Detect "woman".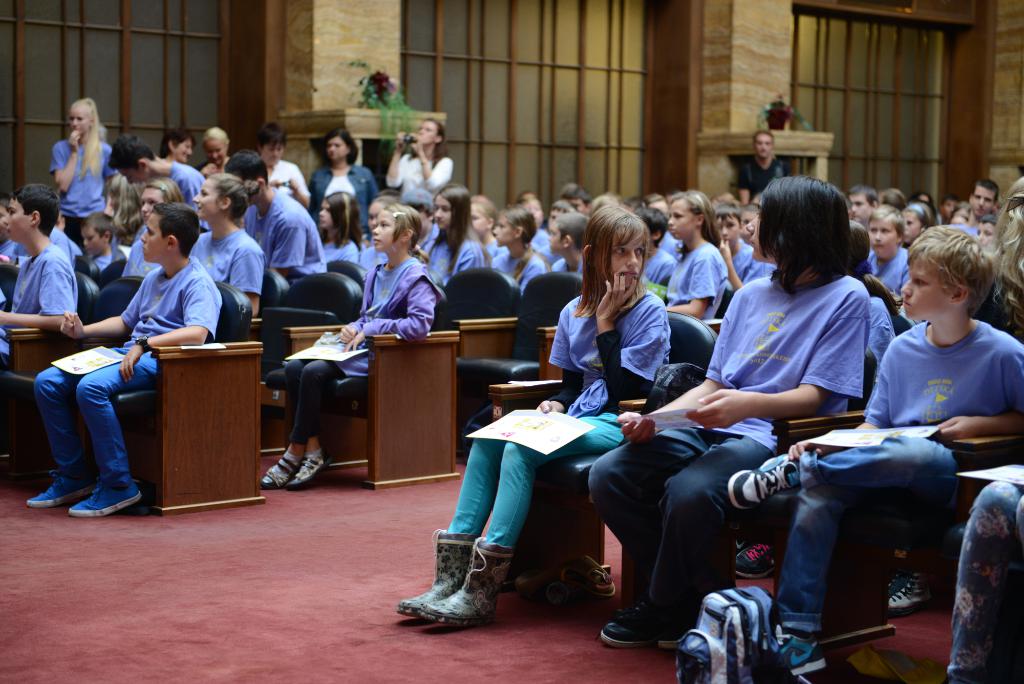
Detected at <box>199,126,230,180</box>.
